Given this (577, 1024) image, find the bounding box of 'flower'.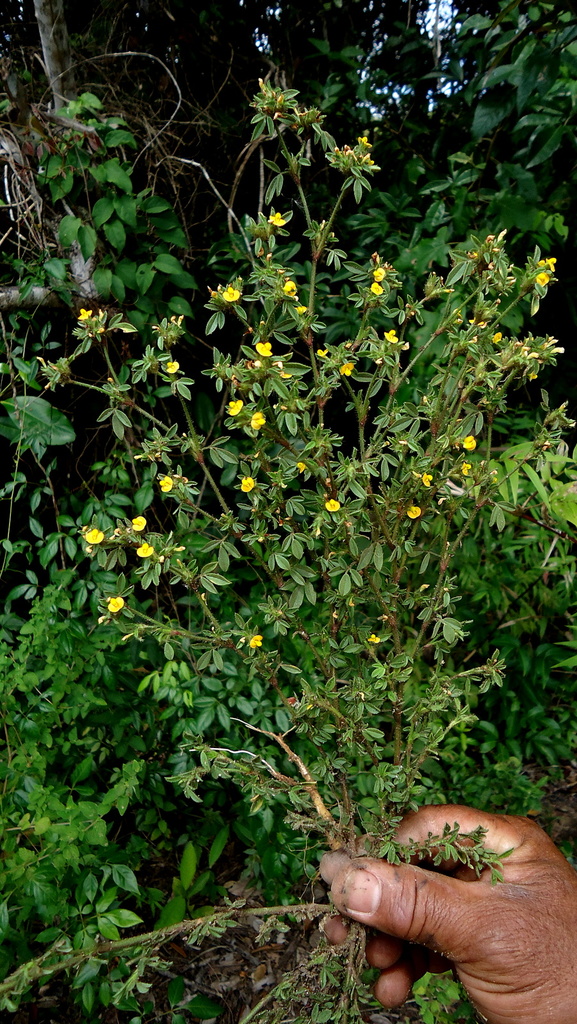
bbox=(222, 285, 242, 301).
